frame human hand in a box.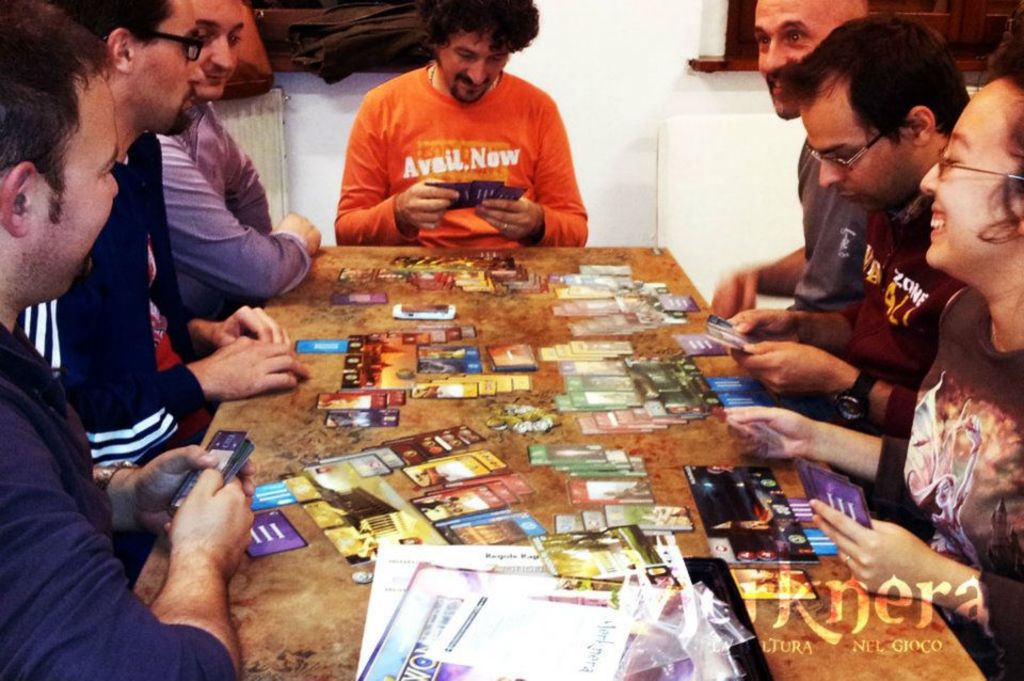
{"x1": 211, "y1": 303, "x2": 292, "y2": 348}.
